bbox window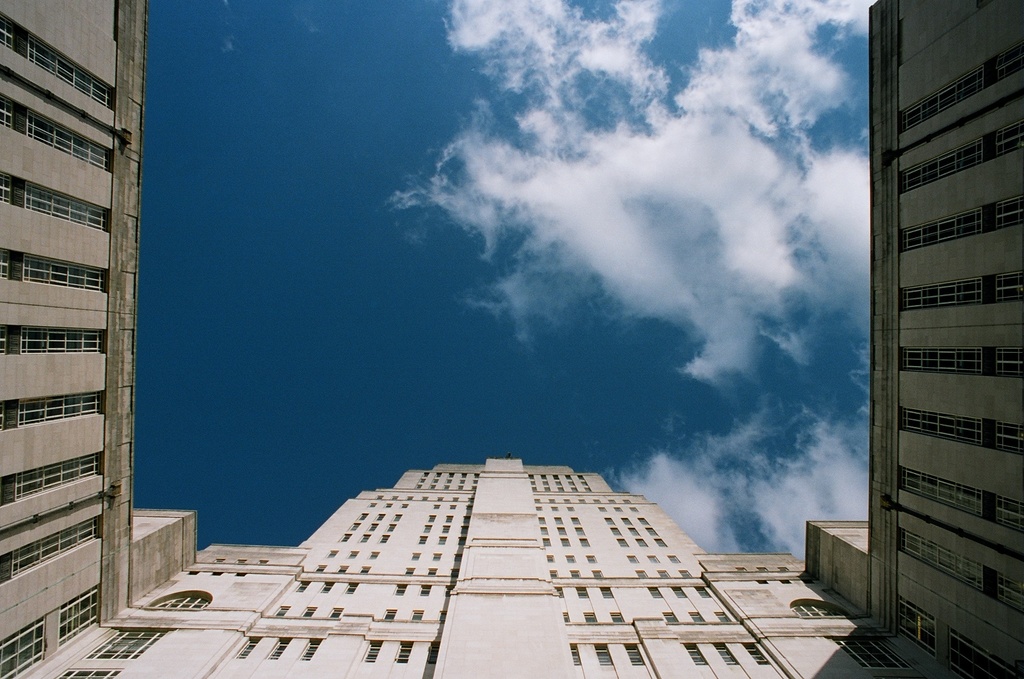
detection(677, 570, 693, 578)
